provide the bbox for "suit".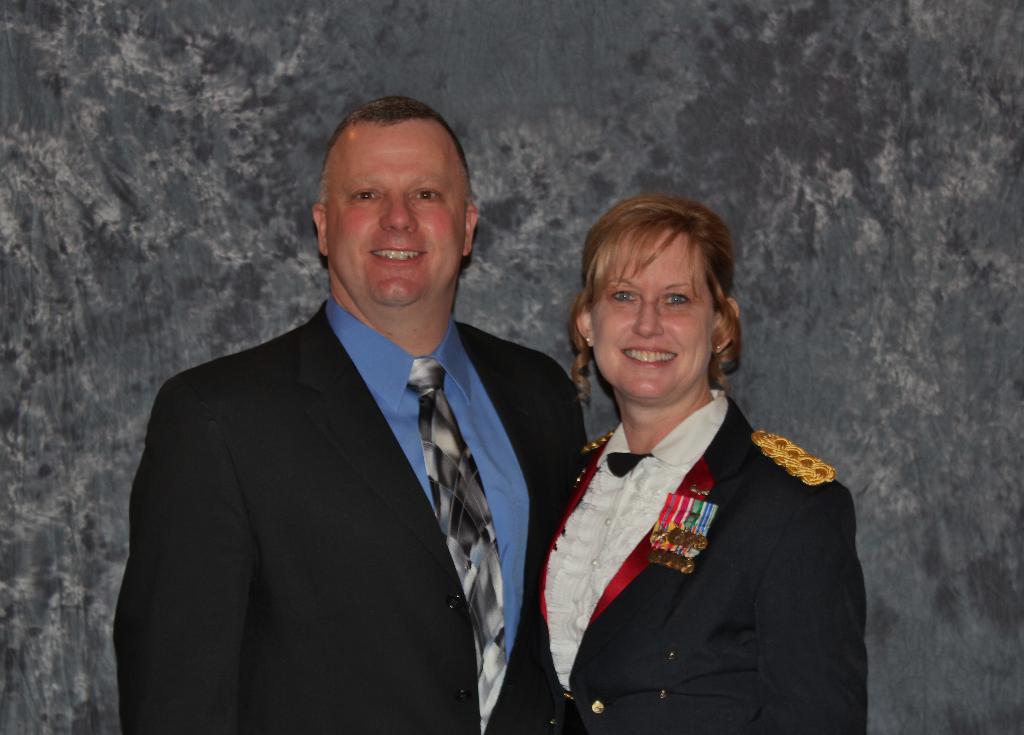
{"left": 504, "top": 383, "right": 866, "bottom": 734}.
